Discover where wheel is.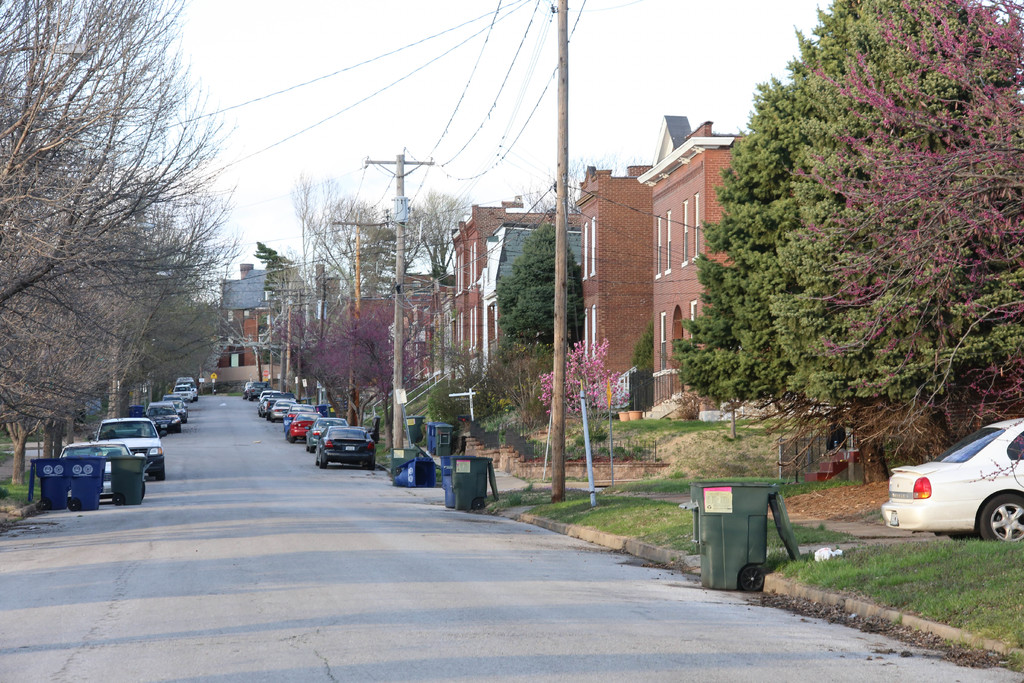
Discovered at 306,442,308,450.
